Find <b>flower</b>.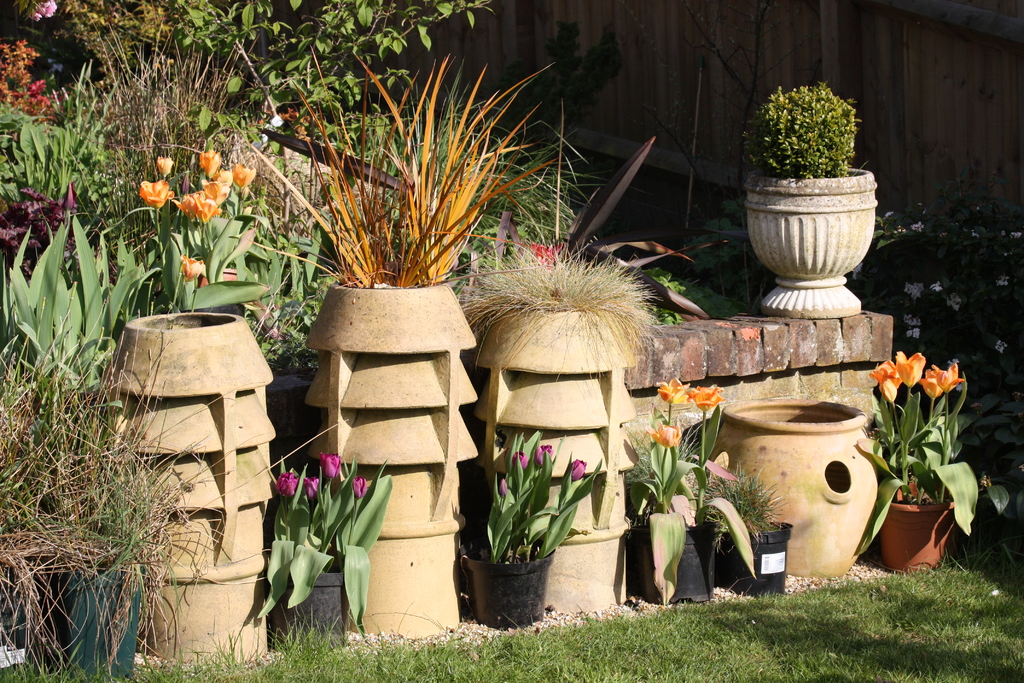
crop(278, 472, 300, 501).
